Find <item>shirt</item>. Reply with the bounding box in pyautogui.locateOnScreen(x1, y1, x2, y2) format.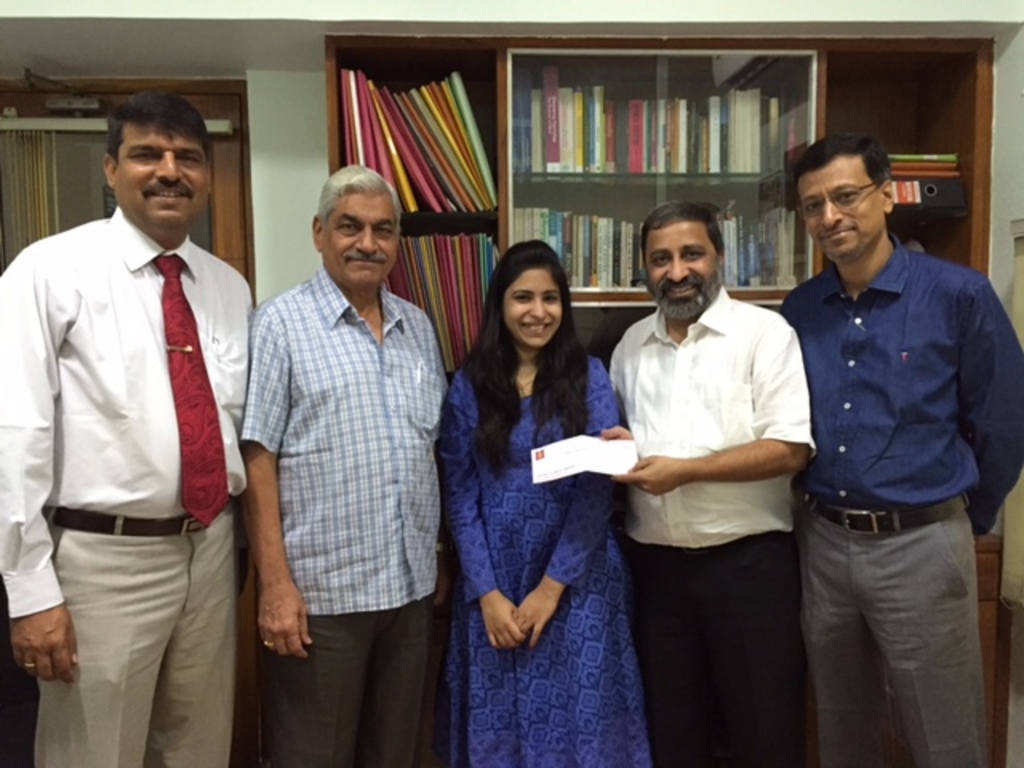
pyautogui.locateOnScreen(237, 267, 450, 613).
